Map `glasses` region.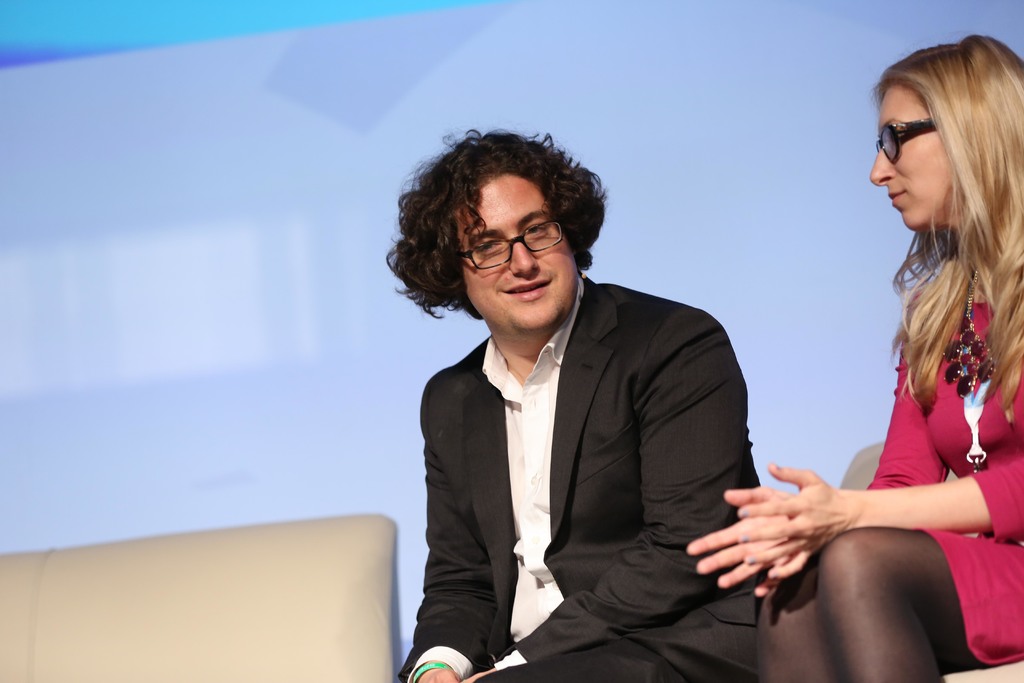
Mapped to <box>872,117,940,170</box>.
